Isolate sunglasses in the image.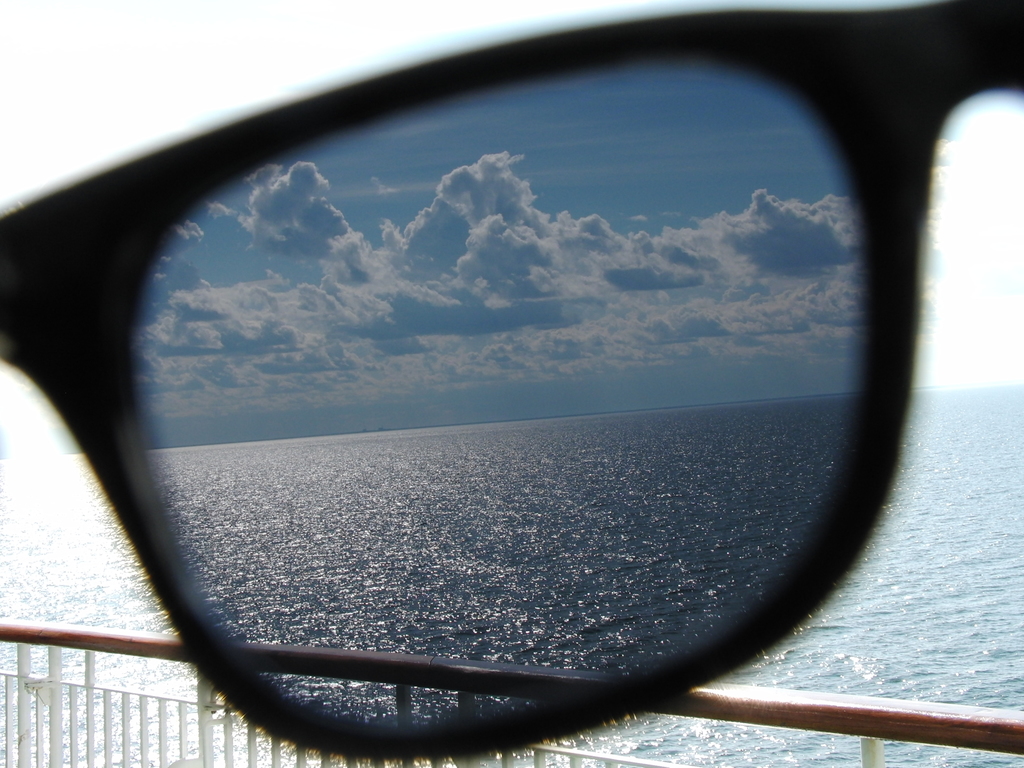
Isolated region: box=[0, 0, 1023, 758].
